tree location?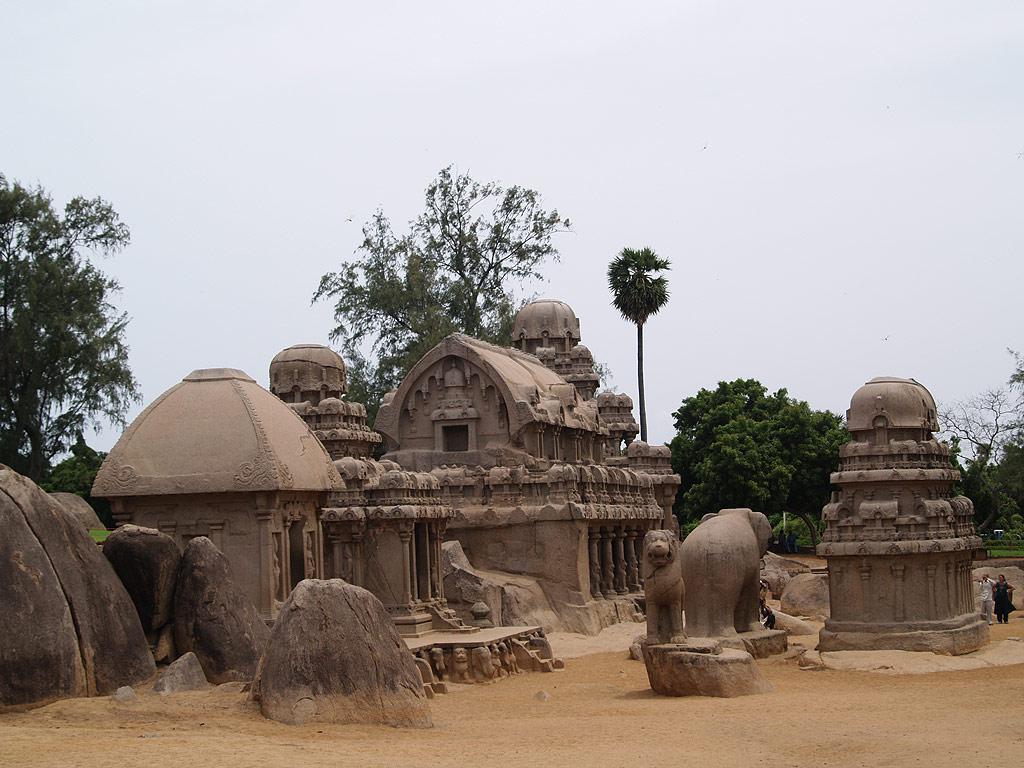
Rect(1003, 348, 1023, 389)
